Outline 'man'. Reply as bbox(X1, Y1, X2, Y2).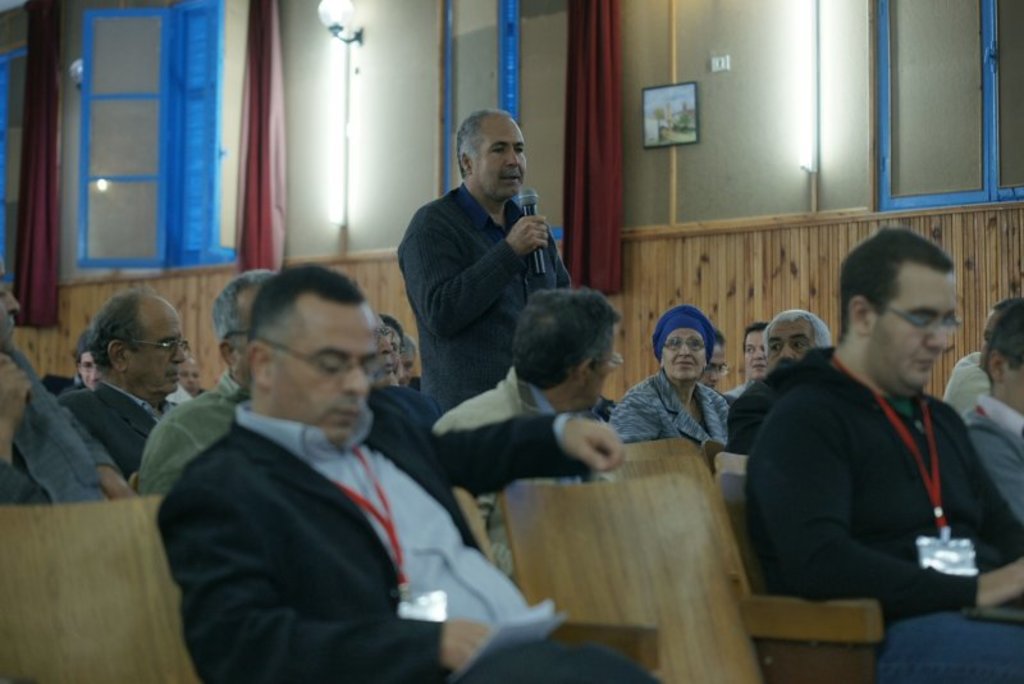
bbox(123, 254, 557, 681).
